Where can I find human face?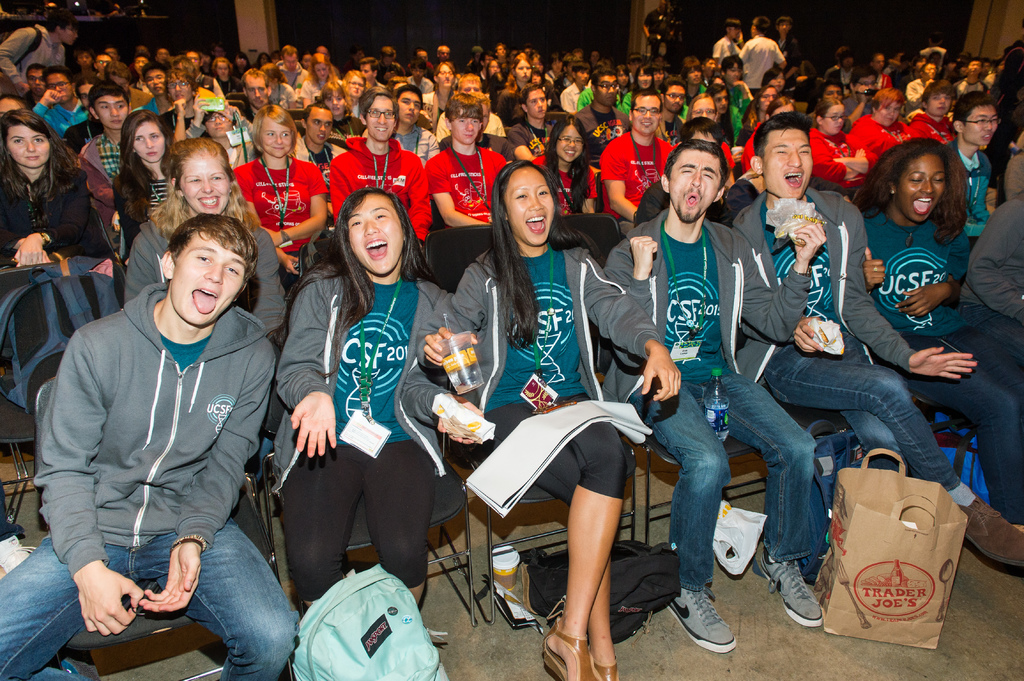
You can find it at bbox=[349, 74, 365, 98].
